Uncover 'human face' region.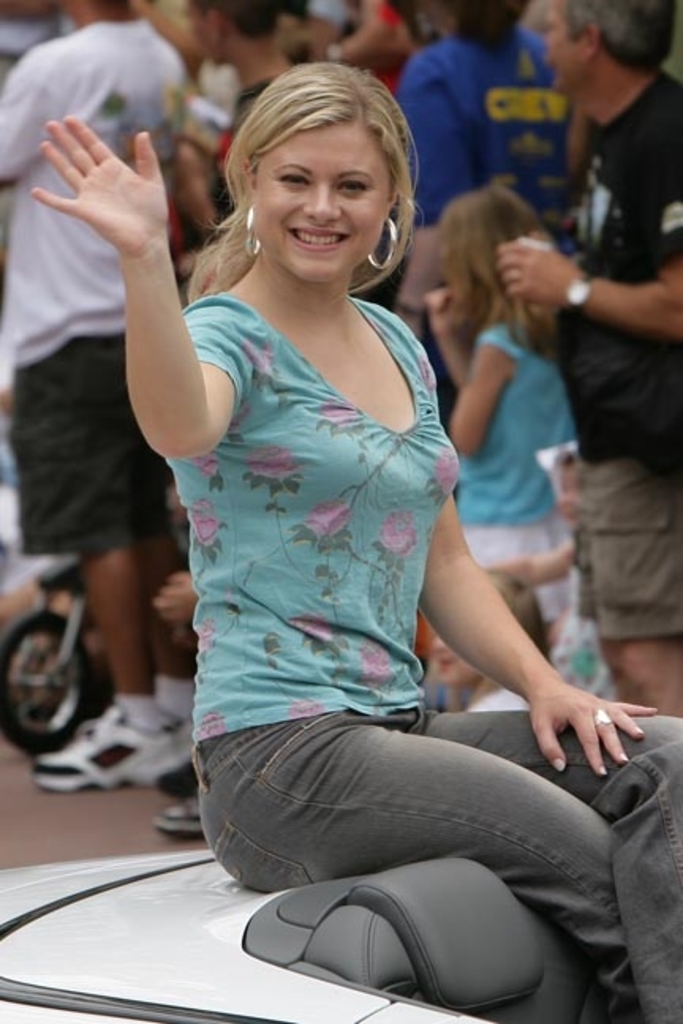
Uncovered: region(251, 122, 397, 283).
